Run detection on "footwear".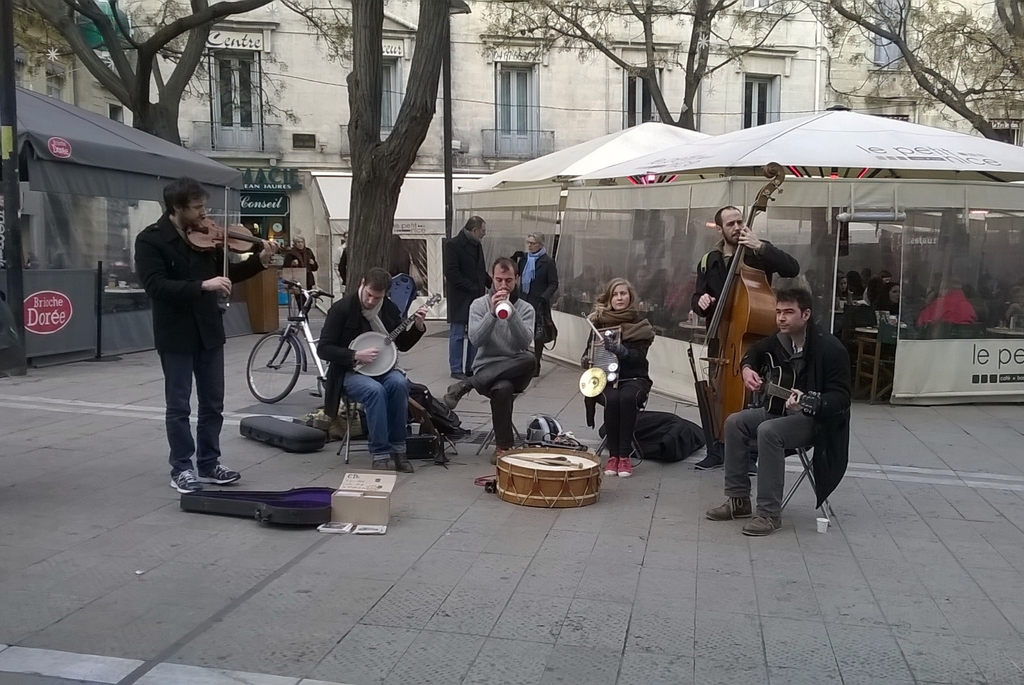
Result: 200 462 244 482.
